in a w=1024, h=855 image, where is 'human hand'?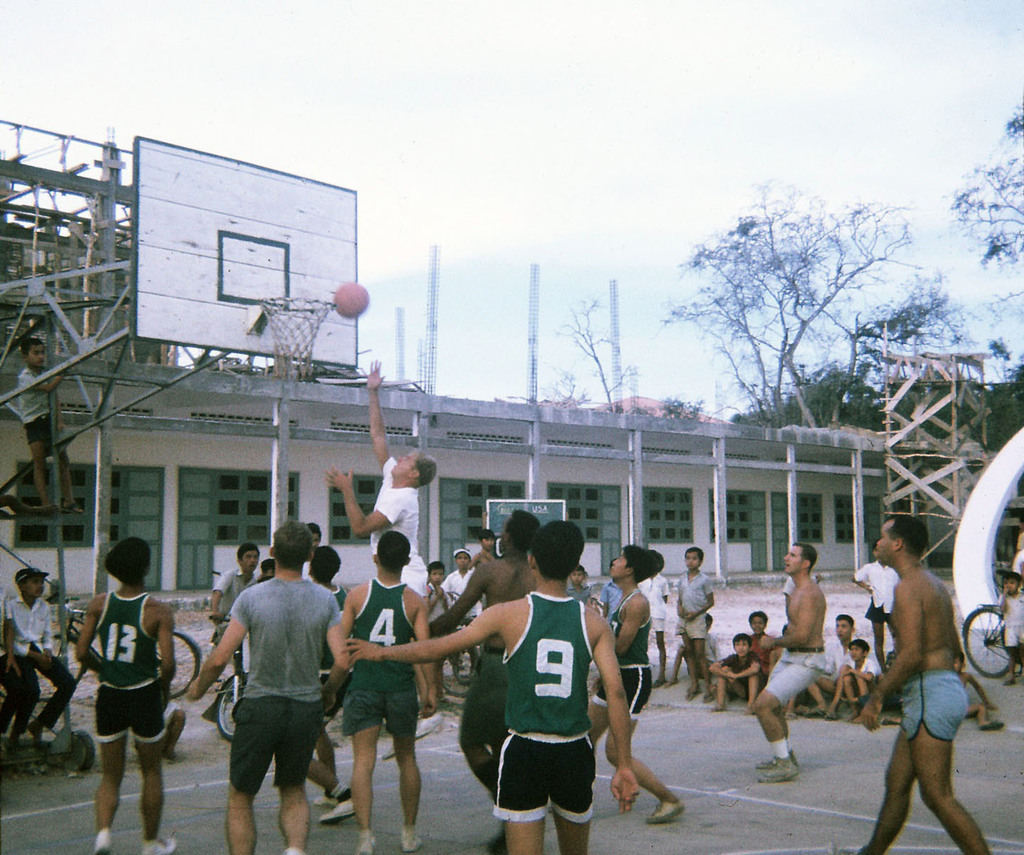
box(335, 636, 386, 670).
